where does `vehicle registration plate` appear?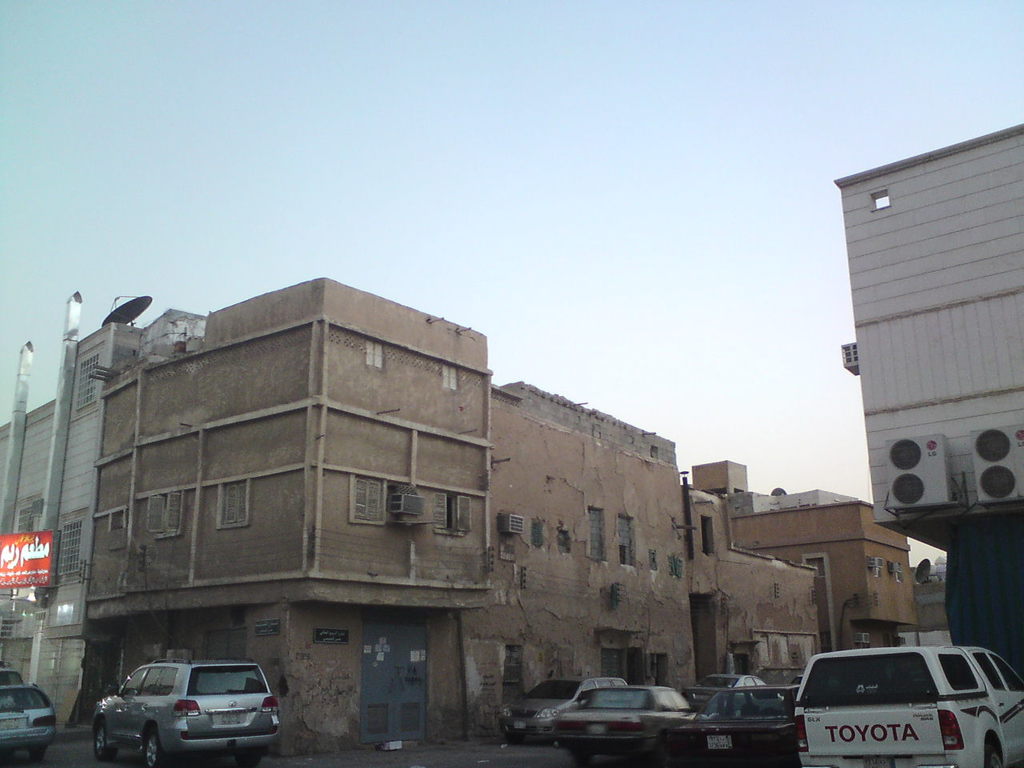
Appears at crop(706, 735, 731, 750).
